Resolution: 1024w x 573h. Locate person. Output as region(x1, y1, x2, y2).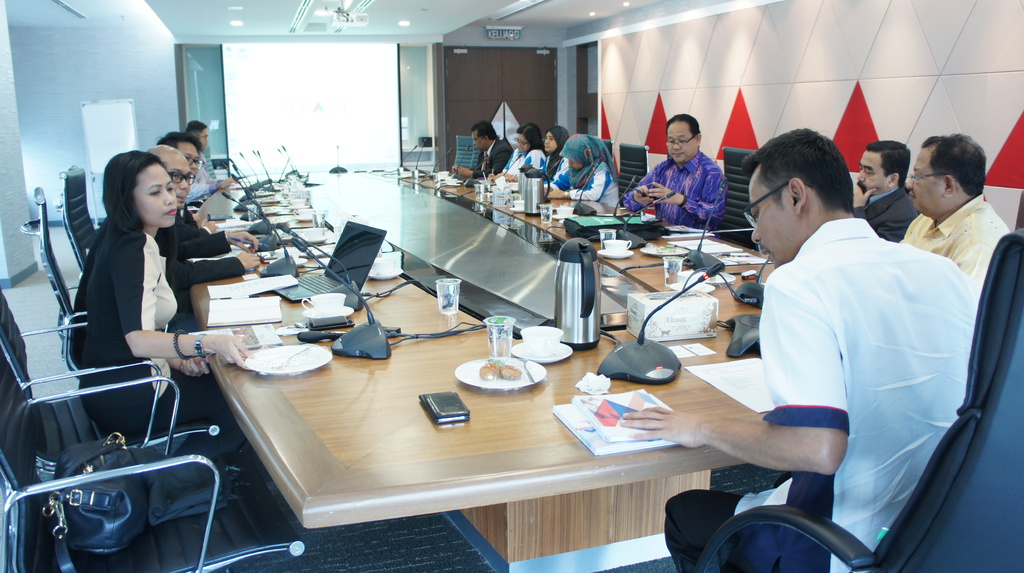
region(487, 118, 543, 182).
